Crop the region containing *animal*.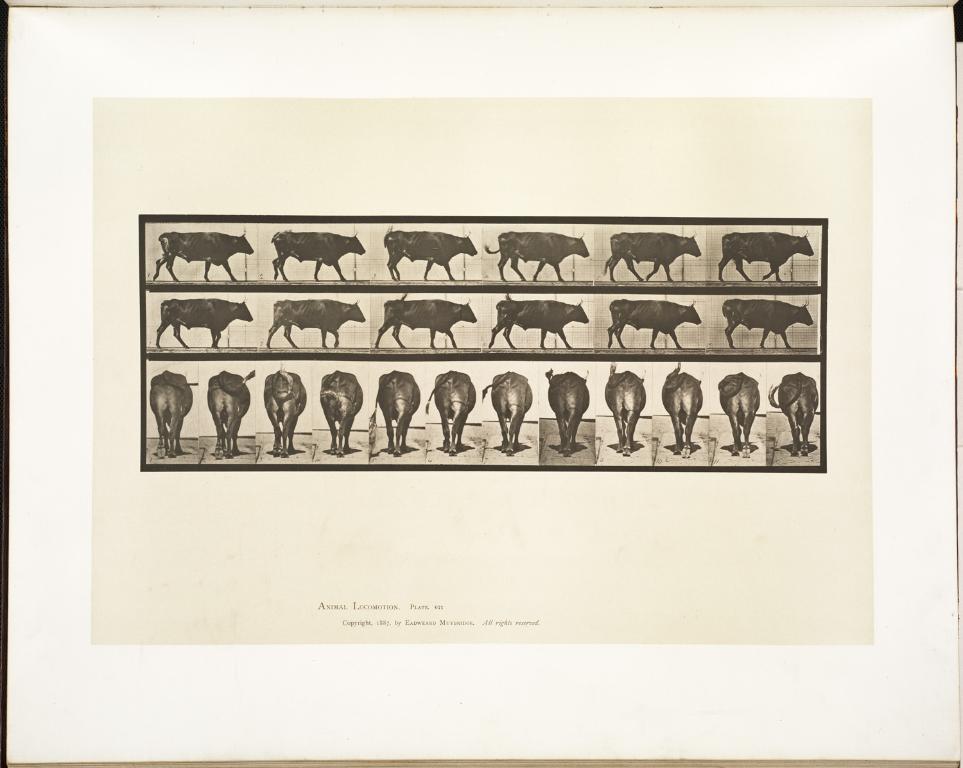
Crop region: [601, 230, 702, 283].
